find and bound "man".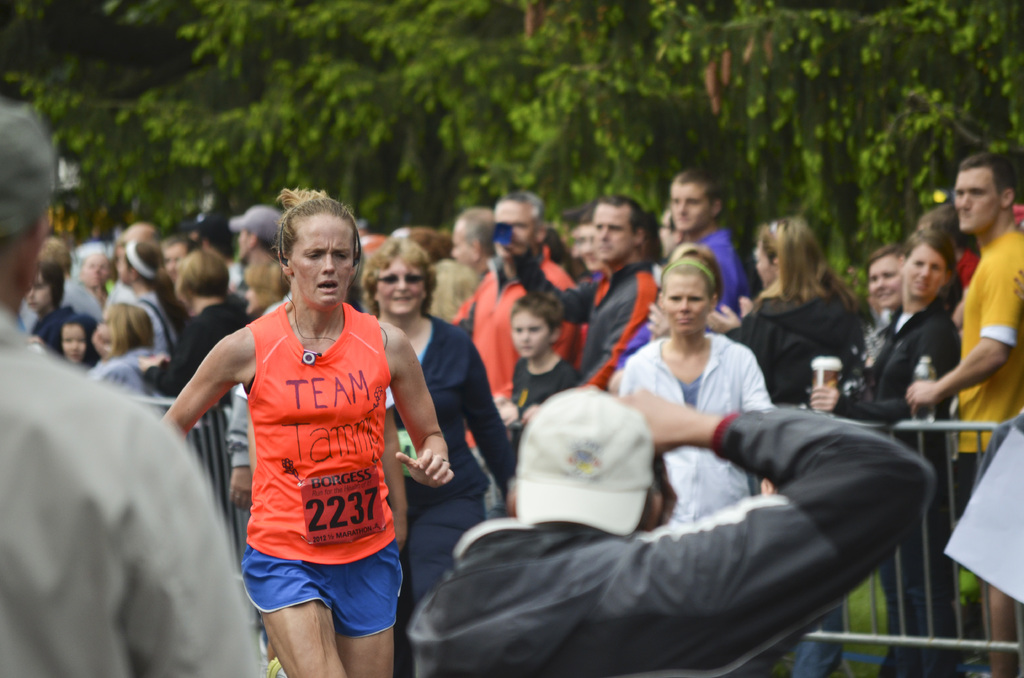
Bound: [left=0, top=100, right=271, bottom=677].
